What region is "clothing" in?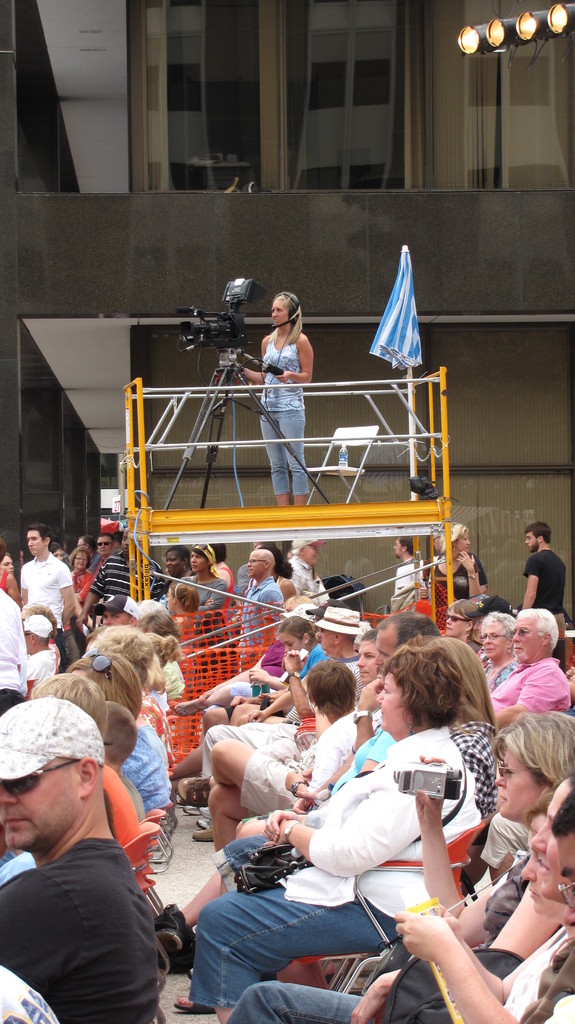
<box>238,634,289,693</box>.
